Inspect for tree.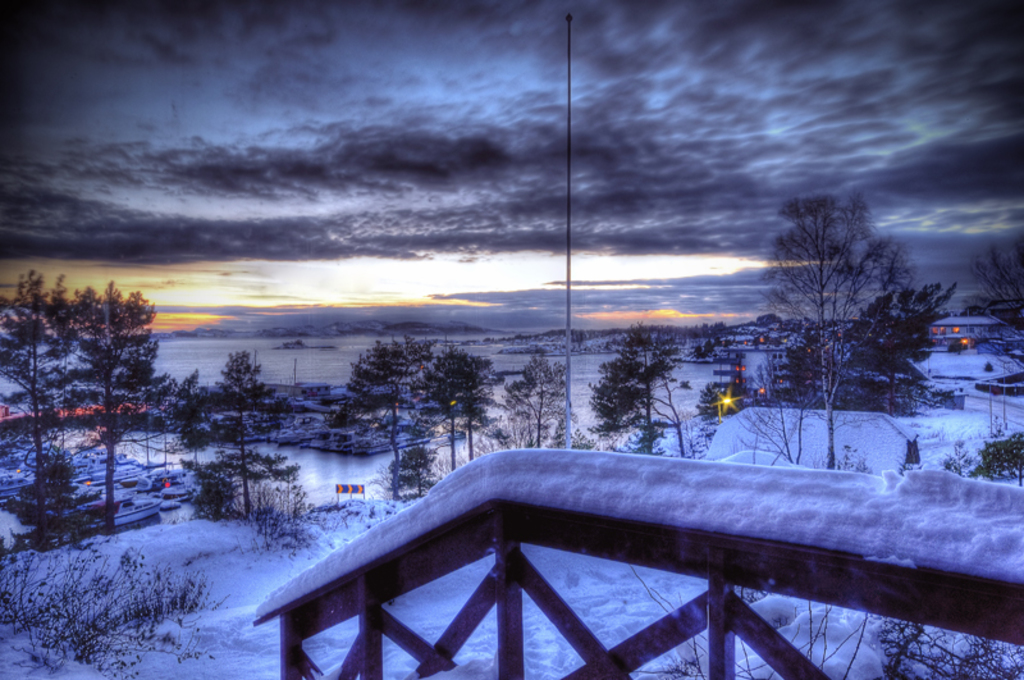
Inspection: [left=412, top=341, right=502, bottom=487].
